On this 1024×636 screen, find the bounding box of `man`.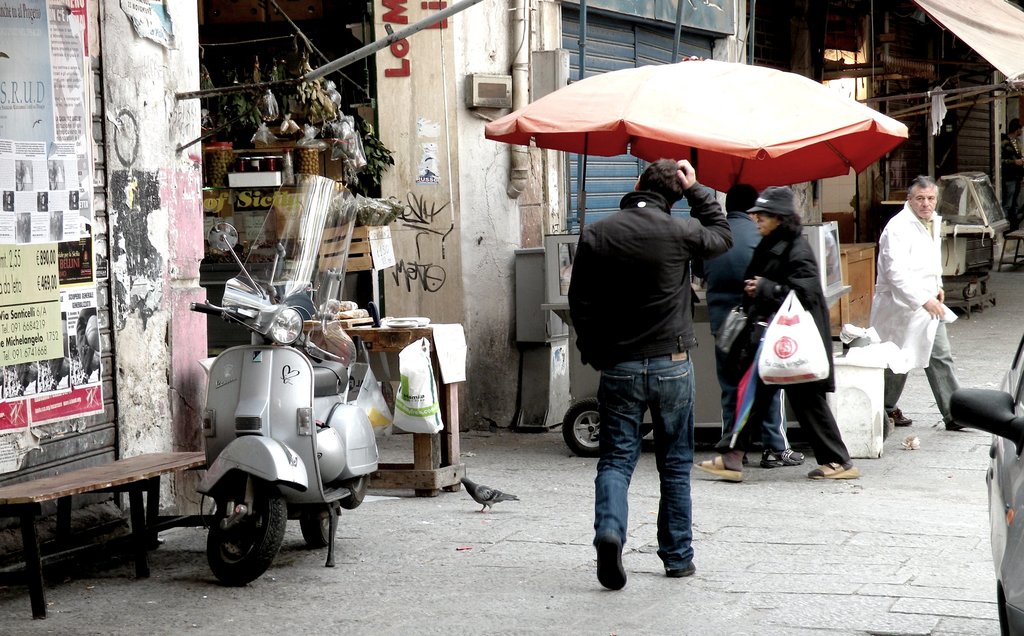
Bounding box: <region>871, 181, 972, 436</region>.
